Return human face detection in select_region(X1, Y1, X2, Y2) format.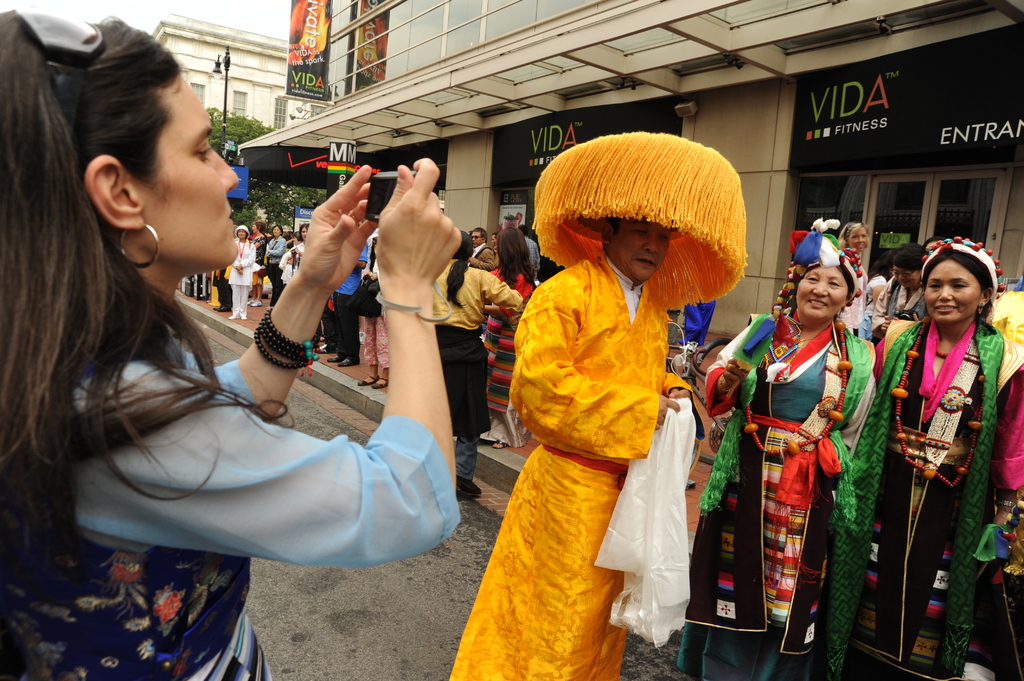
select_region(792, 267, 849, 319).
